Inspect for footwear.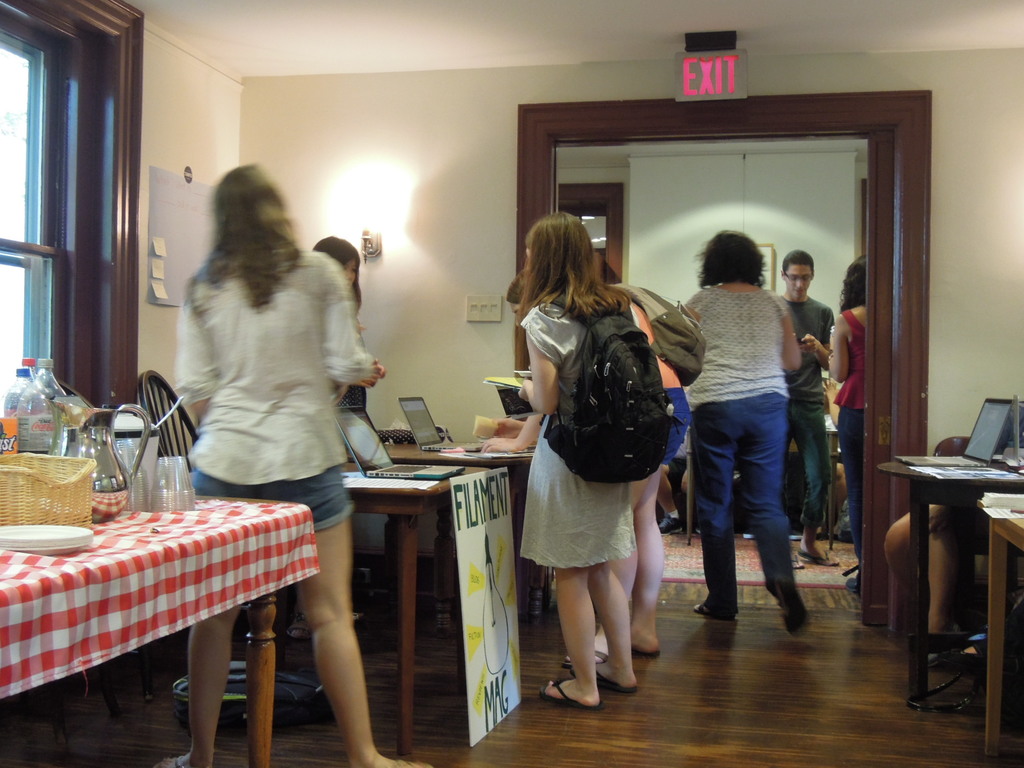
Inspection: box(538, 684, 604, 713).
